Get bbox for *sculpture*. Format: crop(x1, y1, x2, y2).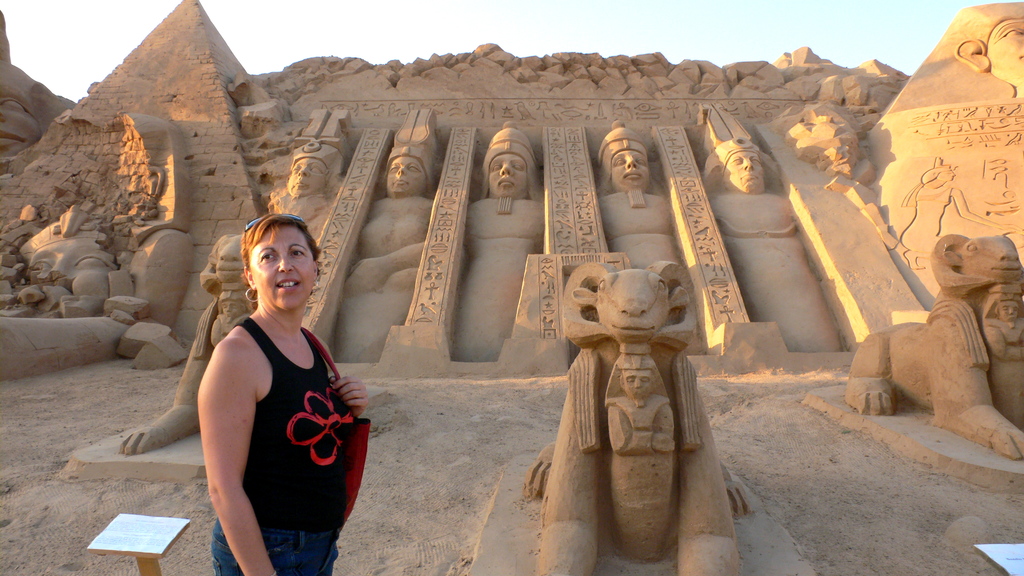
crop(701, 105, 850, 360).
